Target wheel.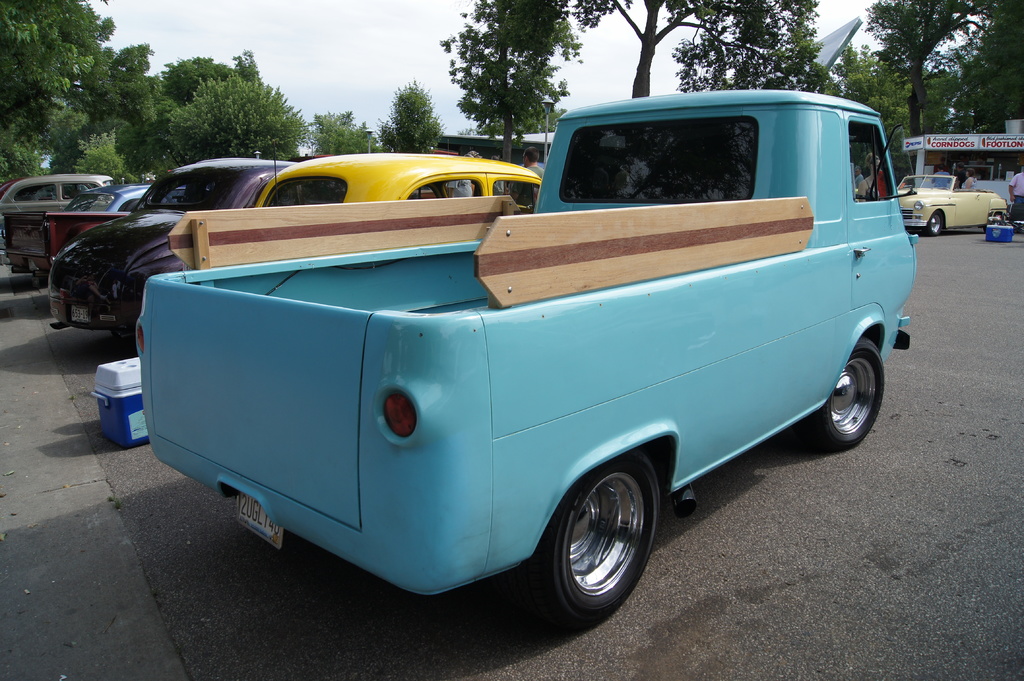
Target region: <bbox>925, 211, 943, 237</bbox>.
